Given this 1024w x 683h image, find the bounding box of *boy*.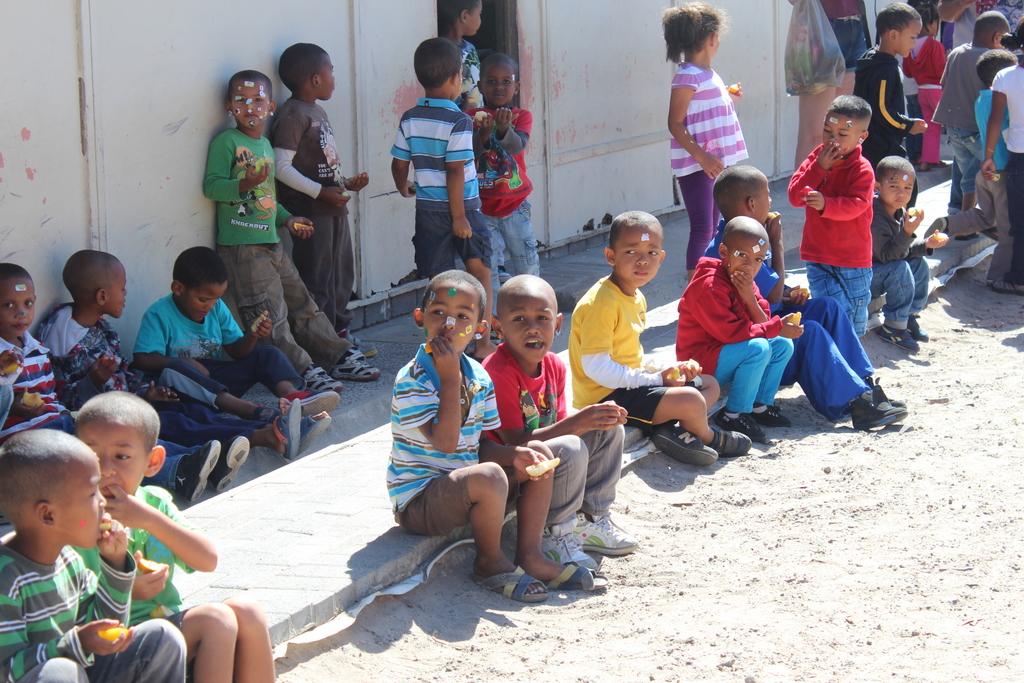
bbox(867, 154, 932, 352).
